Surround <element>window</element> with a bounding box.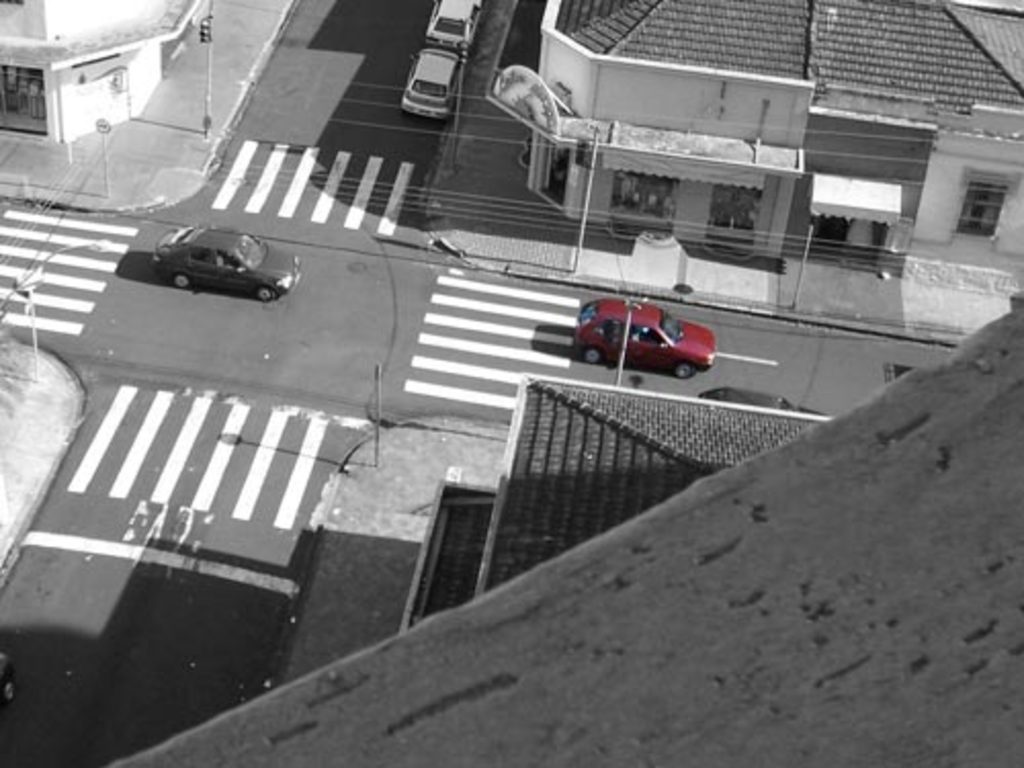
{"x1": 954, "y1": 176, "x2": 1008, "y2": 240}.
